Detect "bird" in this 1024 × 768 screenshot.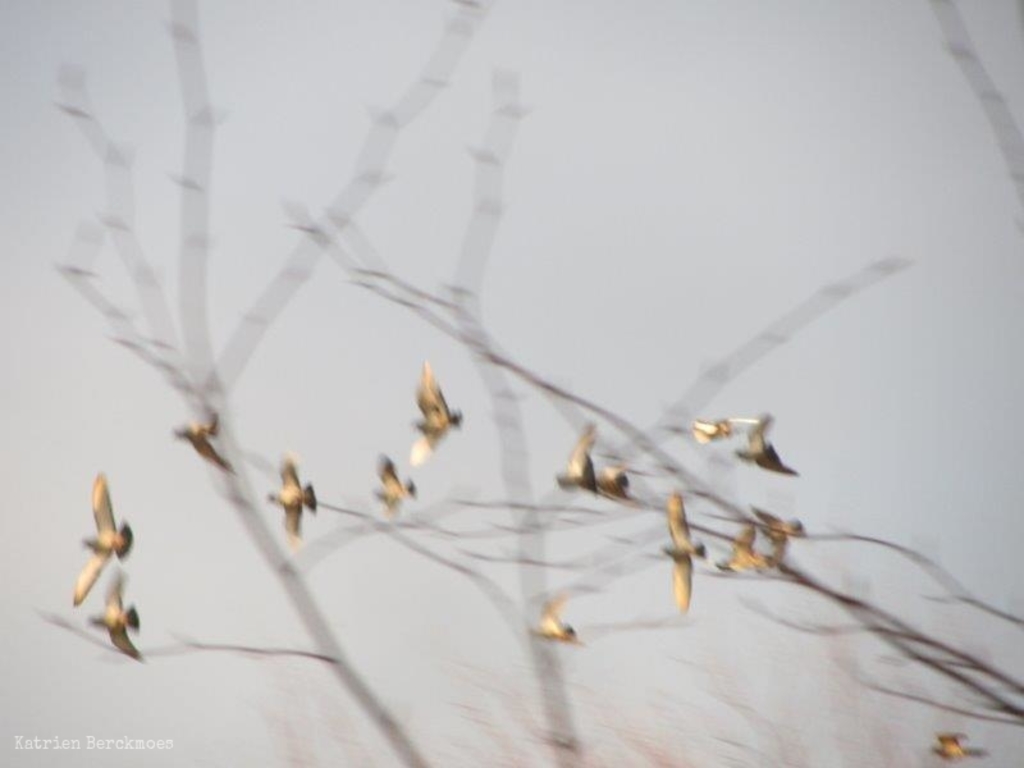
Detection: [83, 563, 148, 660].
